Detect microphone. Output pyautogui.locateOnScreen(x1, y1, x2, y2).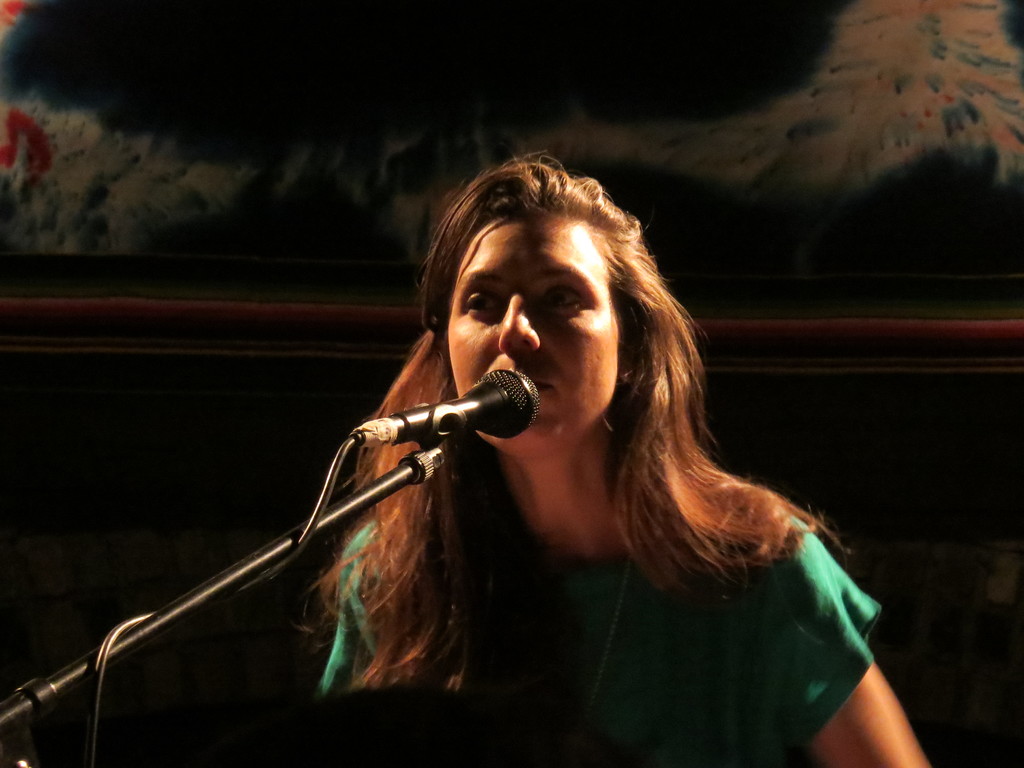
pyautogui.locateOnScreen(322, 384, 527, 499).
